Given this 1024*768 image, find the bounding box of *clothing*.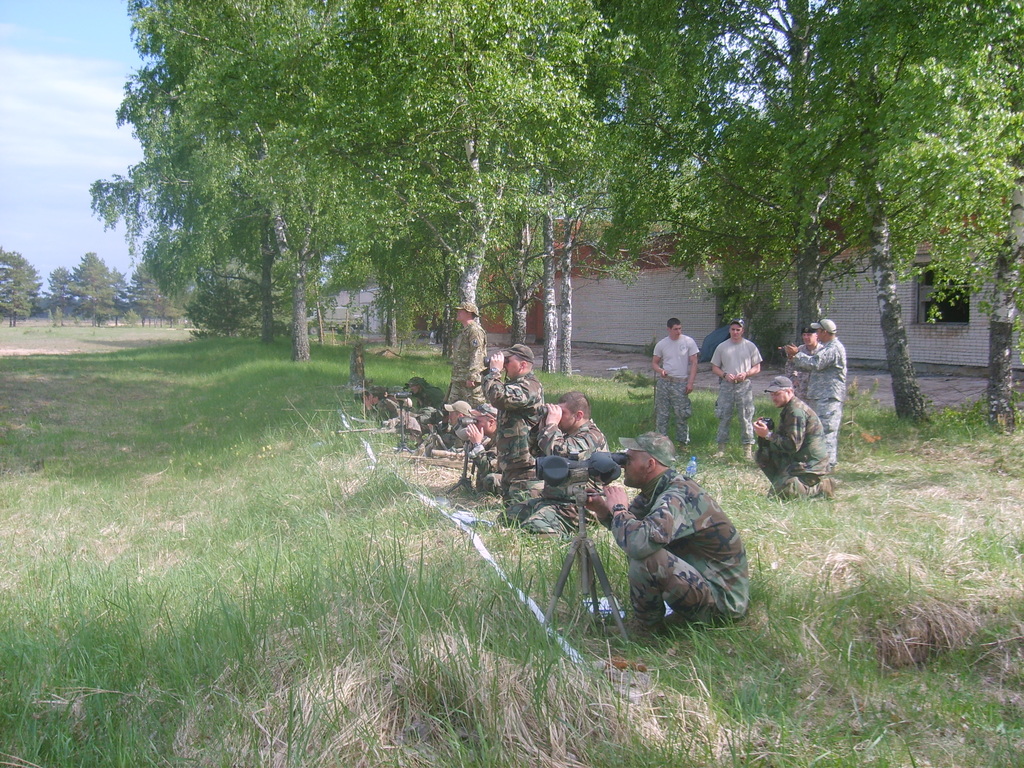
bbox=[504, 403, 642, 558].
